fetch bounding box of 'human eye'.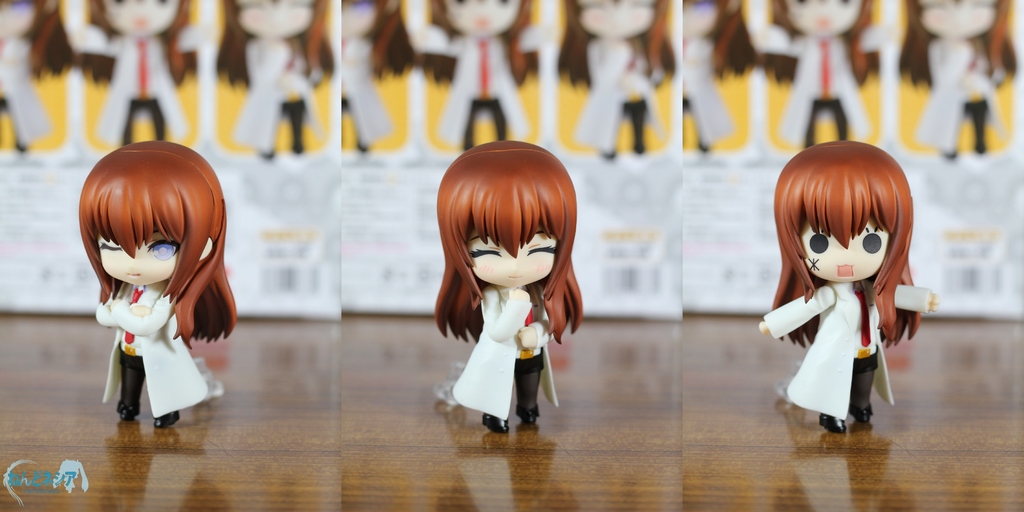
Bbox: region(804, 229, 831, 254).
